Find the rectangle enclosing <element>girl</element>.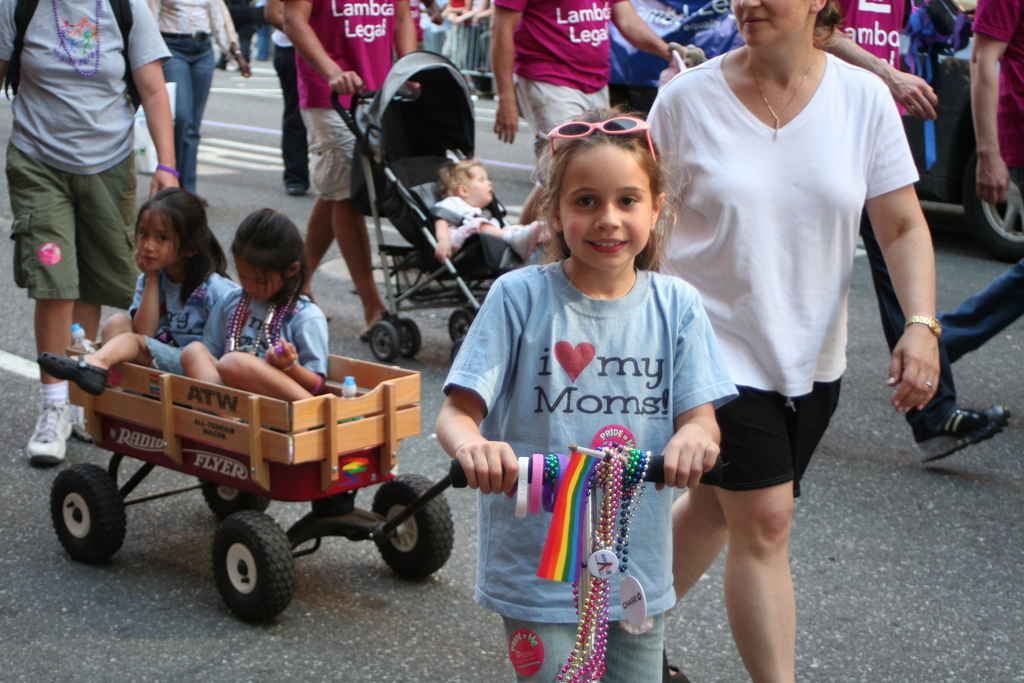
33 188 245 393.
